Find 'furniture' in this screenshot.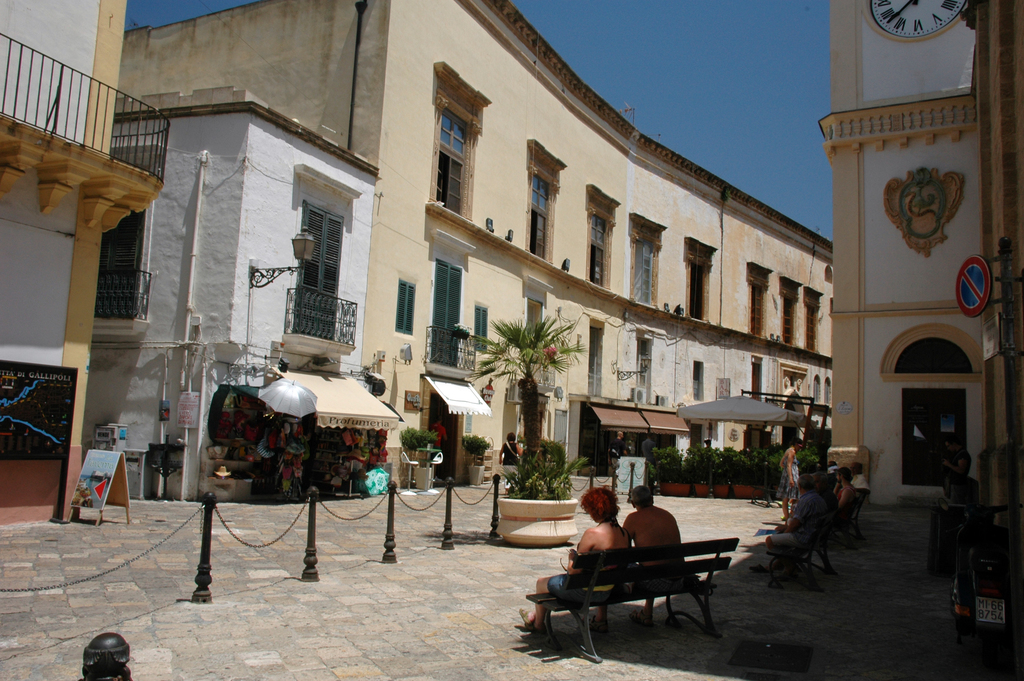
The bounding box for 'furniture' is [426,449,444,496].
